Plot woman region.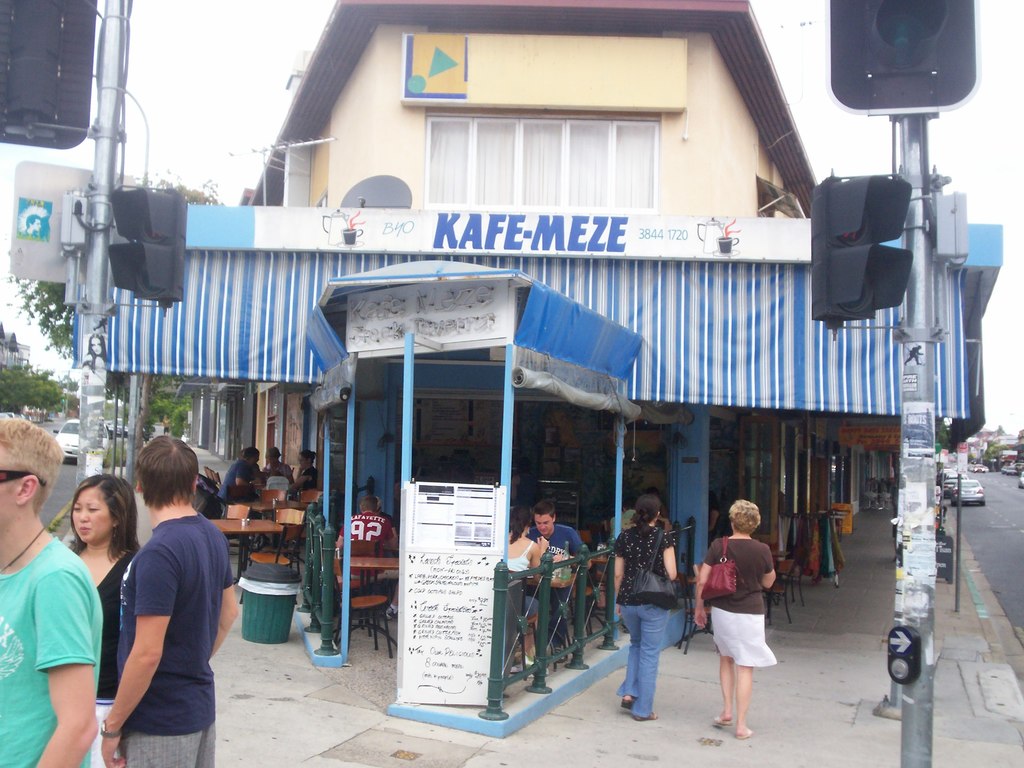
Plotted at (x1=503, y1=503, x2=557, y2=663).
